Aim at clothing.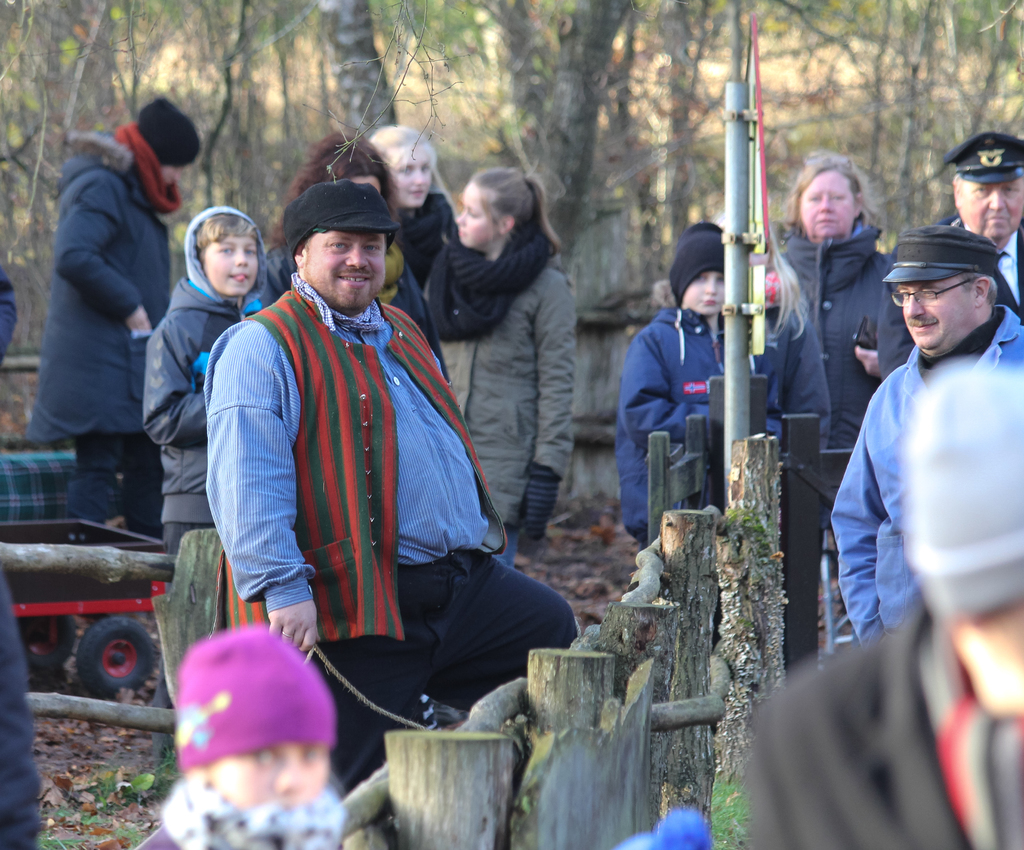
Aimed at {"left": 876, "top": 216, "right": 1023, "bottom": 378}.
